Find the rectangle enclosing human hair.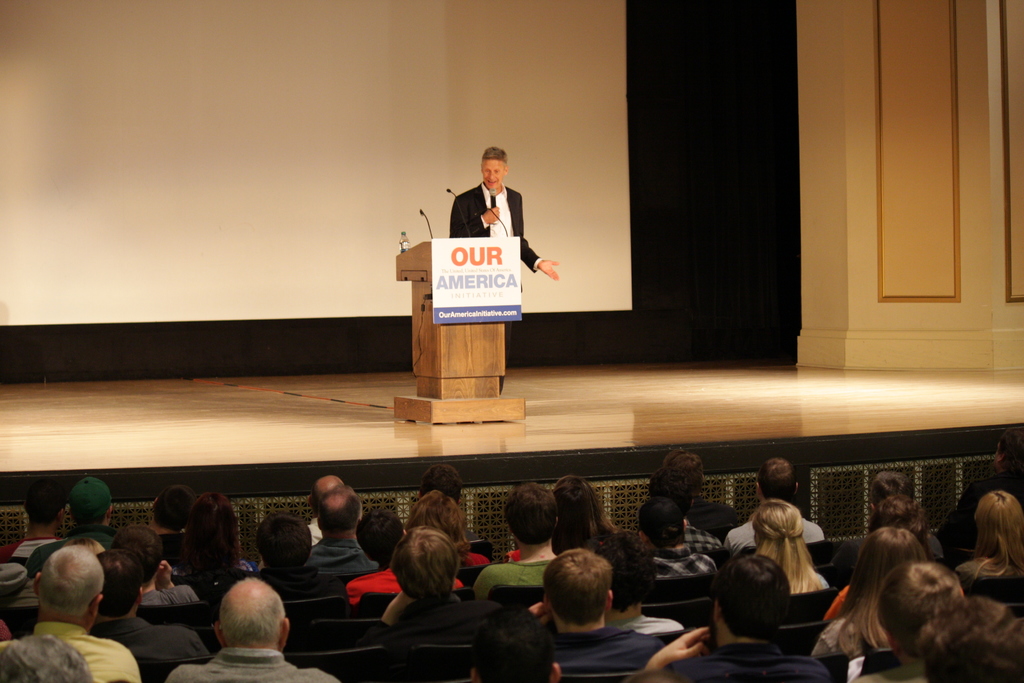
40, 543, 115, 621.
